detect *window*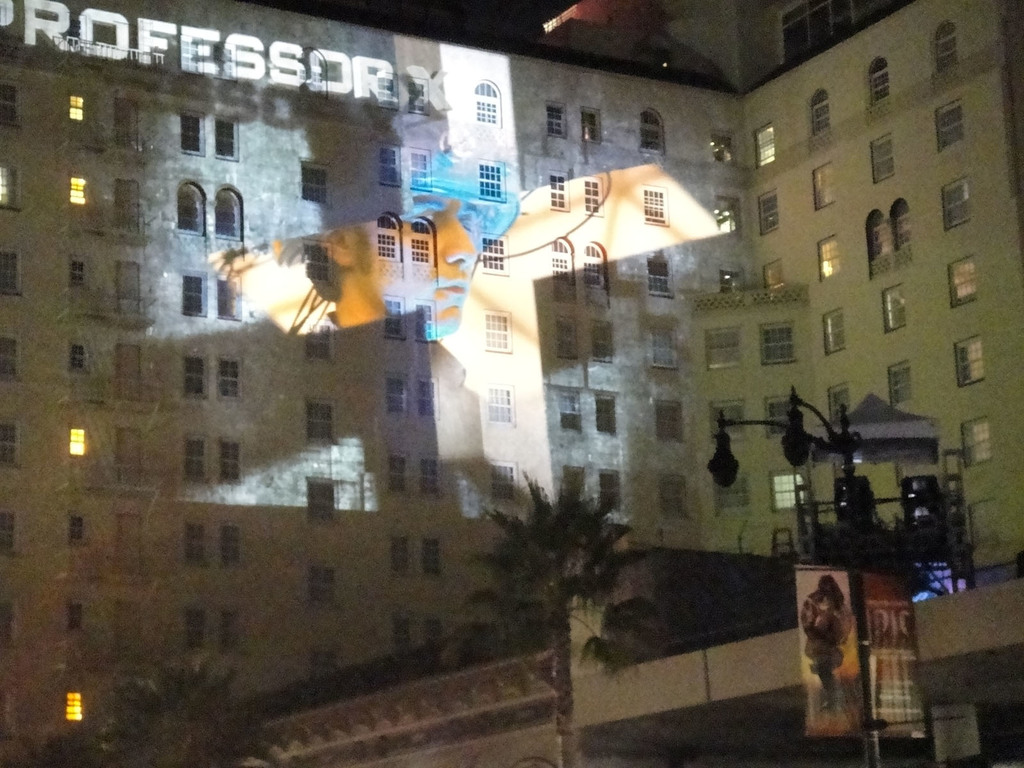
<bbox>558, 320, 578, 364</bbox>
